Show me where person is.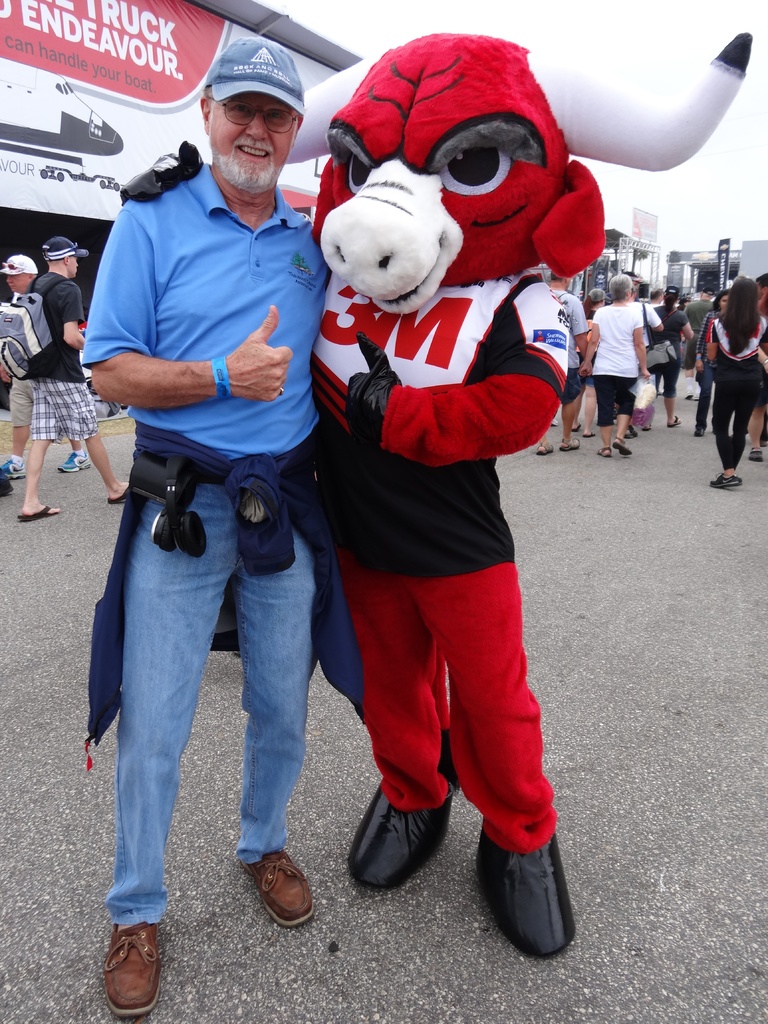
person is at 651 280 682 426.
